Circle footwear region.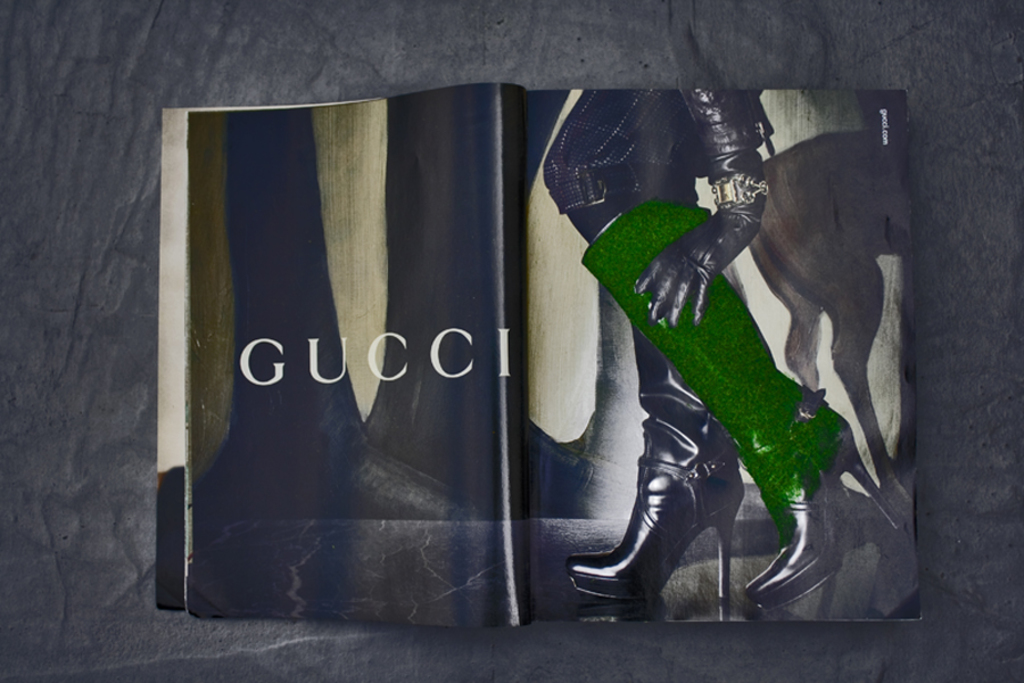
Region: bbox(584, 209, 911, 604).
